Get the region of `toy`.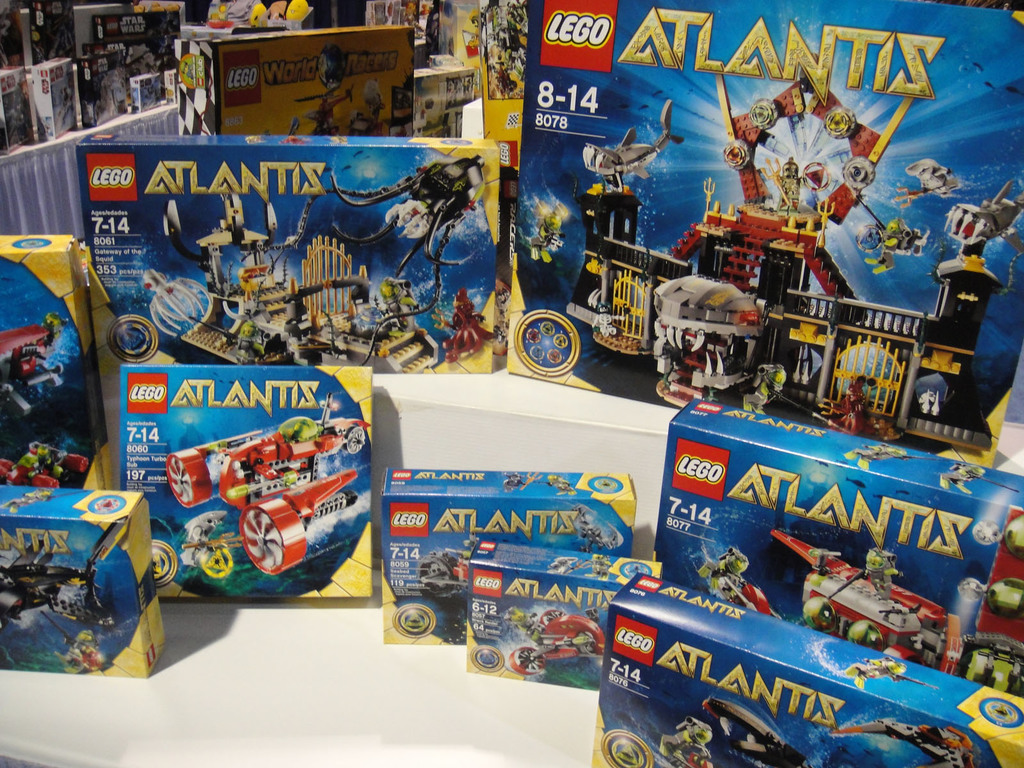
crop(831, 716, 973, 767).
